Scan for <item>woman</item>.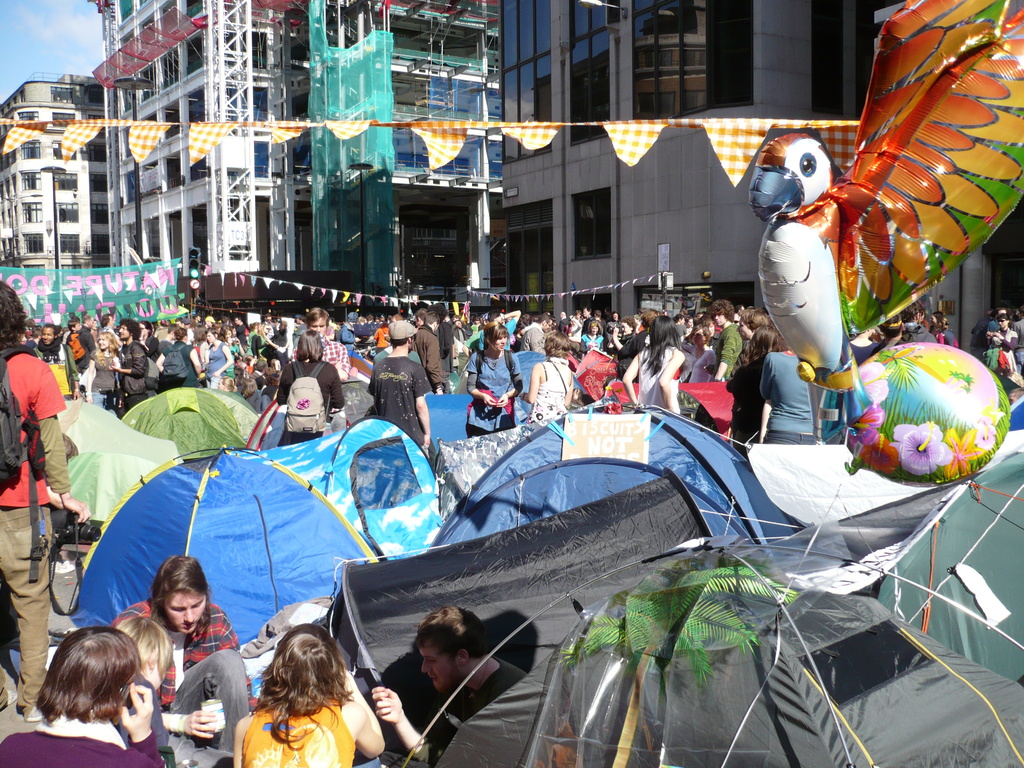
Scan result: <box>463,321,521,434</box>.
